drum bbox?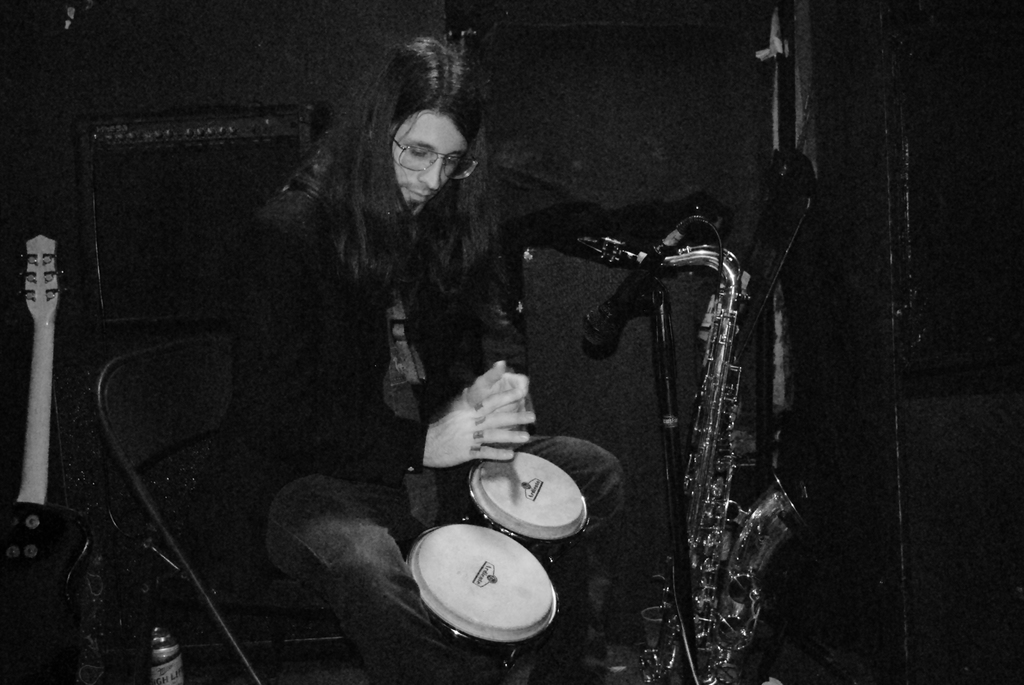
crop(464, 453, 593, 562)
